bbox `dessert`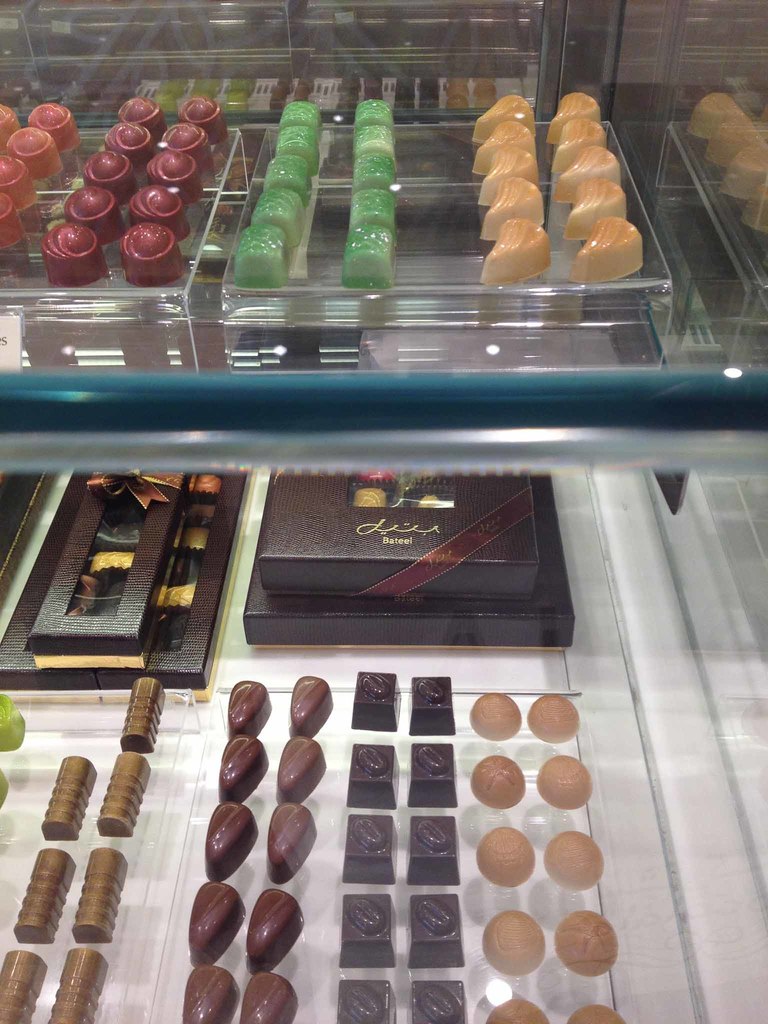
(478,826,540,893)
